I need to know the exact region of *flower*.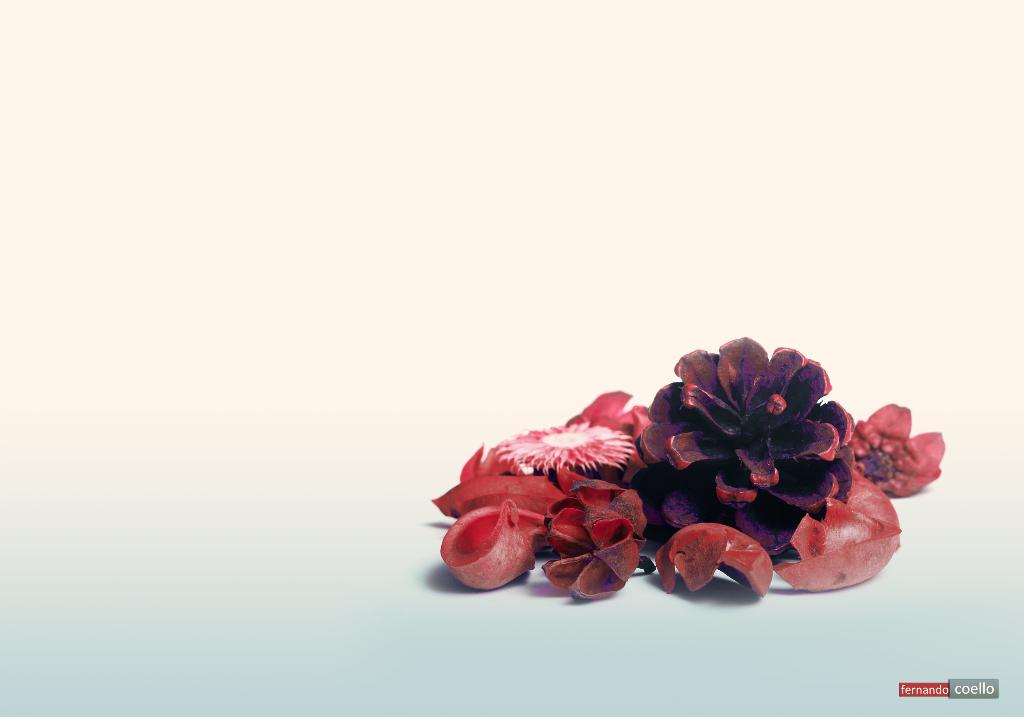
Region: crop(634, 338, 911, 581).
